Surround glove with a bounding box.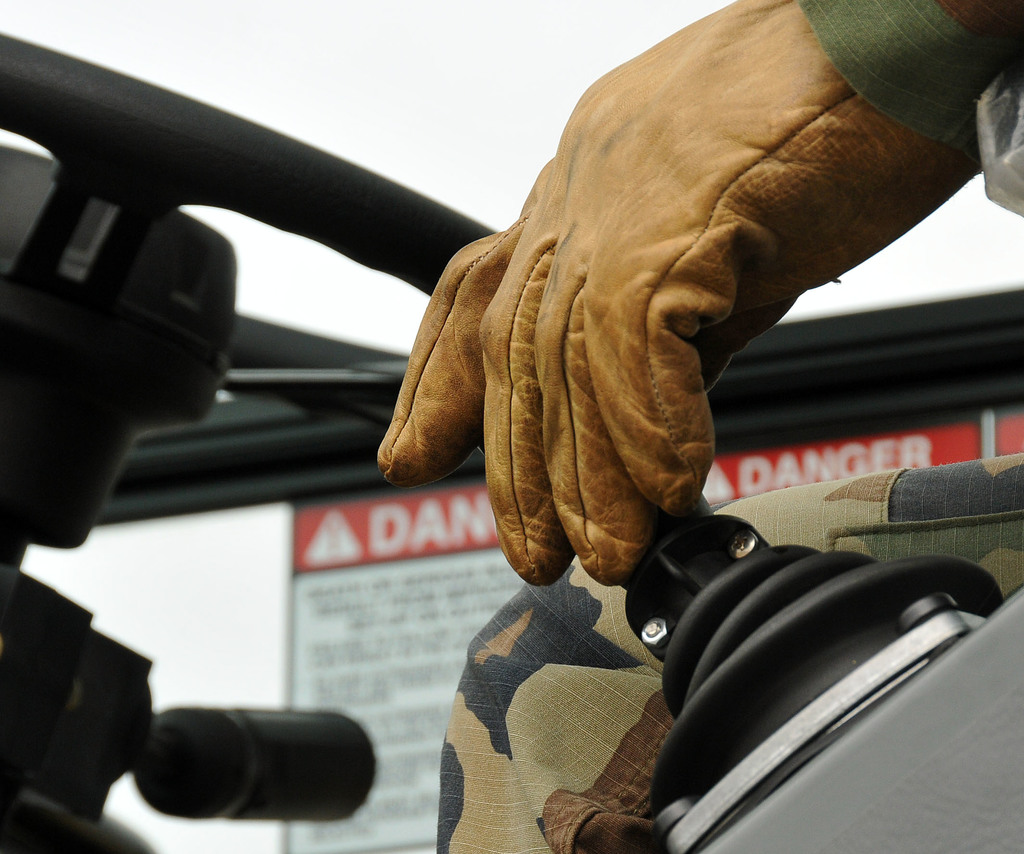
<box>376,0,991,588</box>.
